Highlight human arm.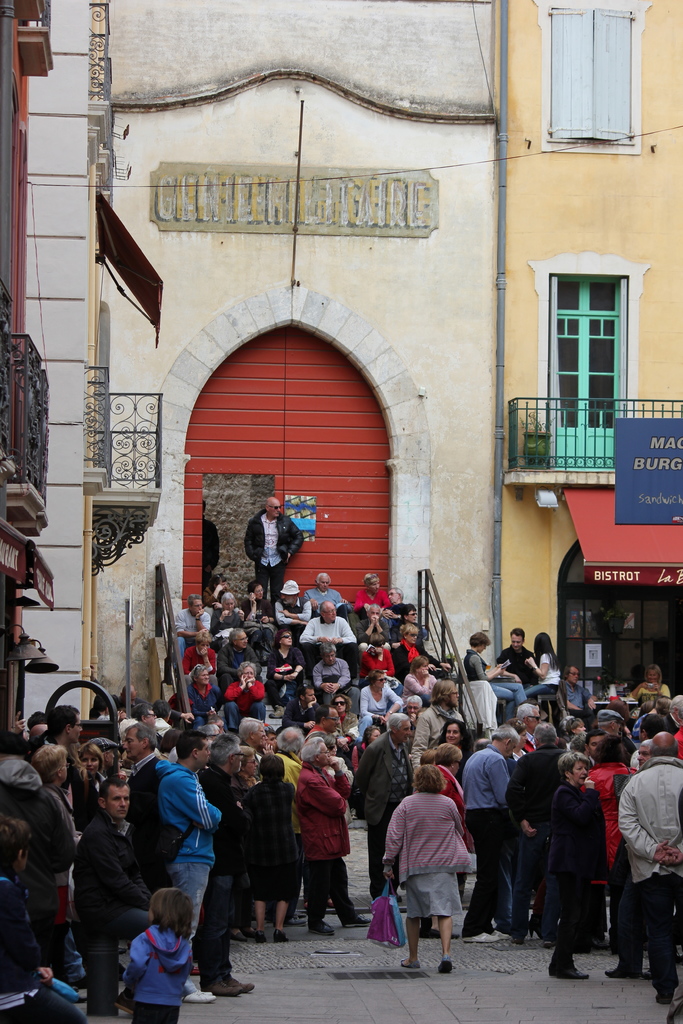
Highlighted region: (406, 677, 429, 696).
